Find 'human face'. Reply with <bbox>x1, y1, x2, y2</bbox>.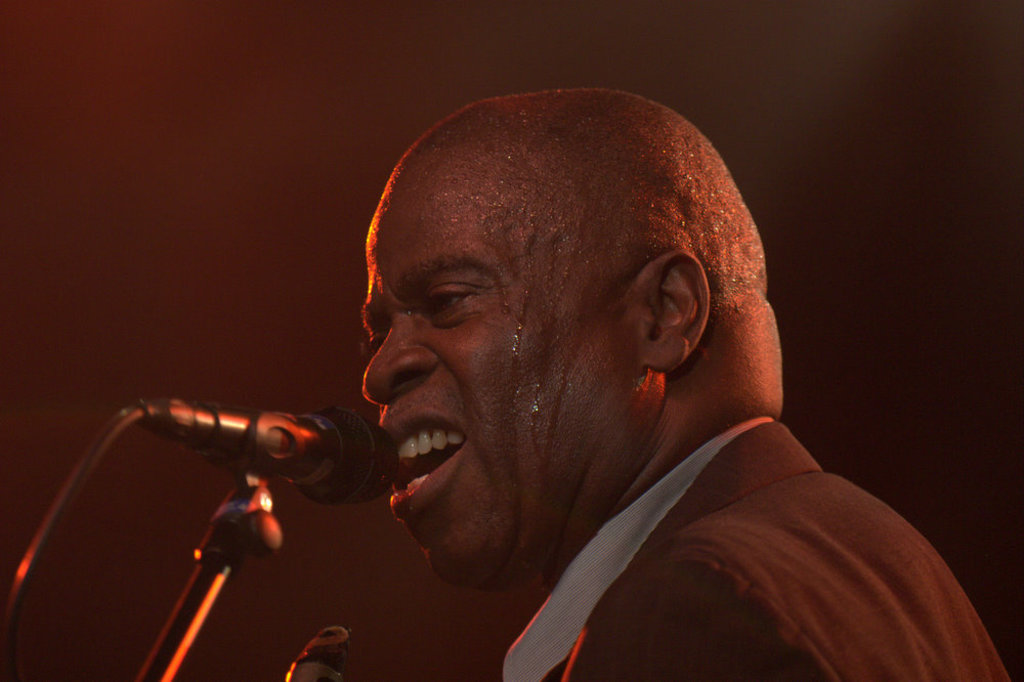
<bbox>365, 157, 647, 591</bbox>.
